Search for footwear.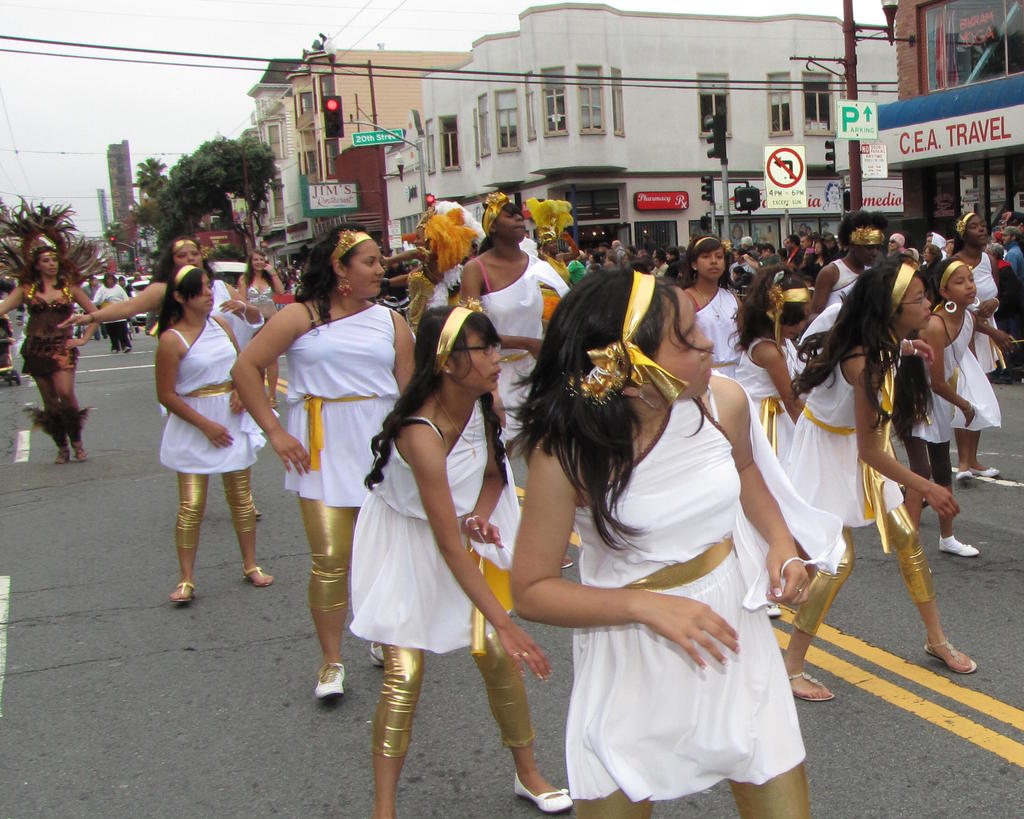
Found at Rect(556, 554, 573, 569).
